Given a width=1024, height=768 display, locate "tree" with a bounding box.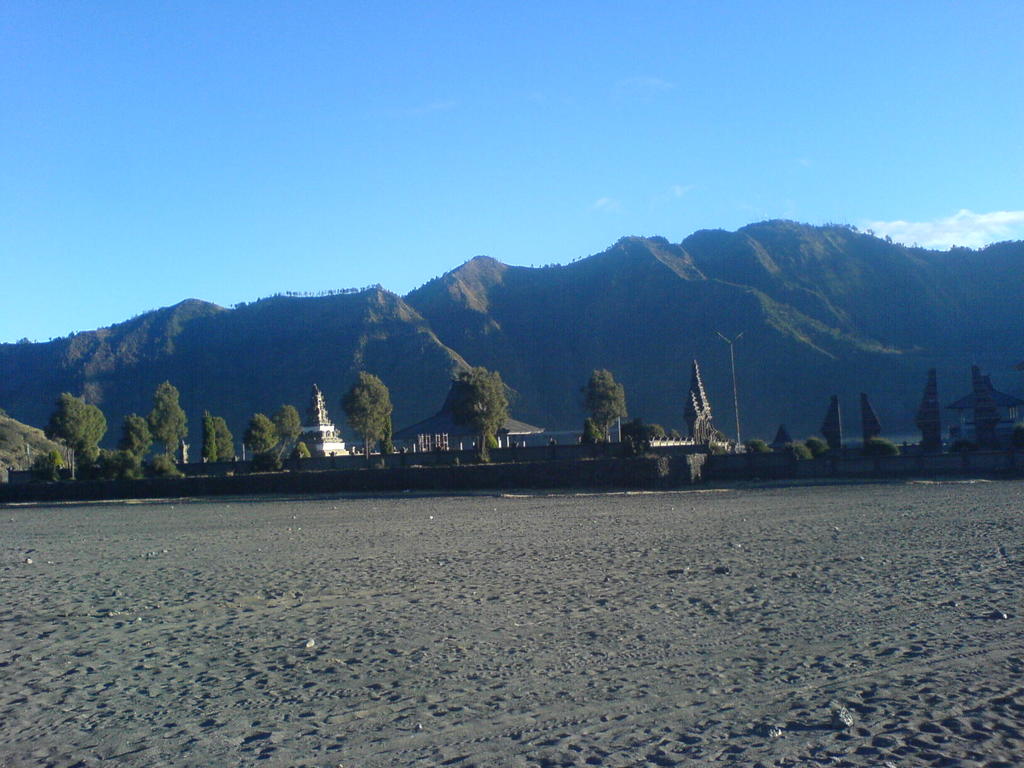
Located: rect(17, 442, 71, 482).
